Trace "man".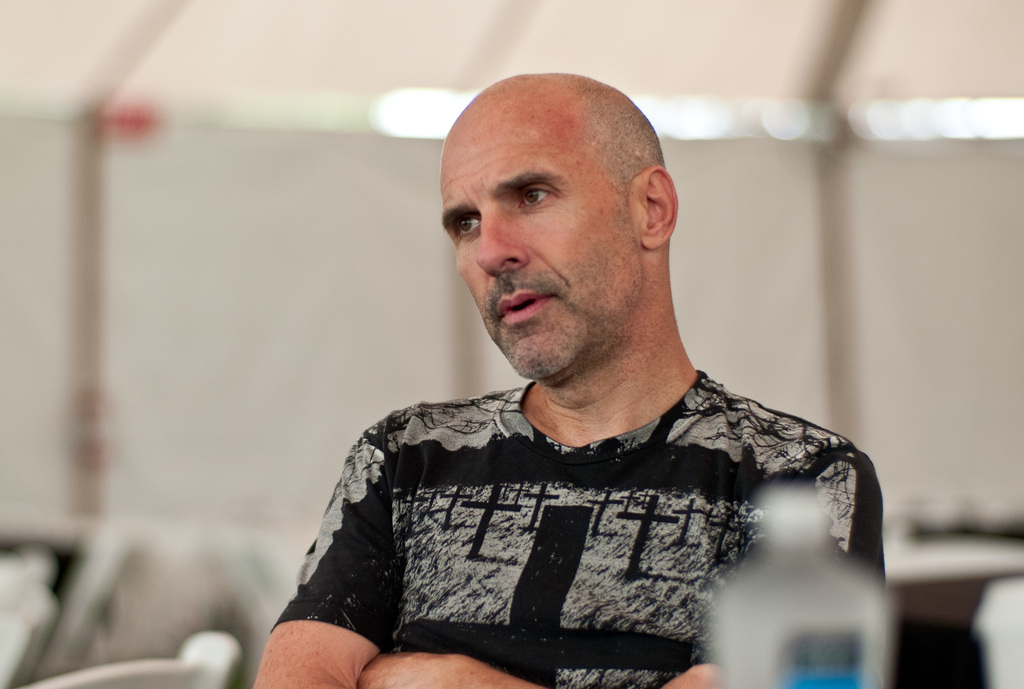
Traced to (left=250, top=70, right=906, bottom=688).
